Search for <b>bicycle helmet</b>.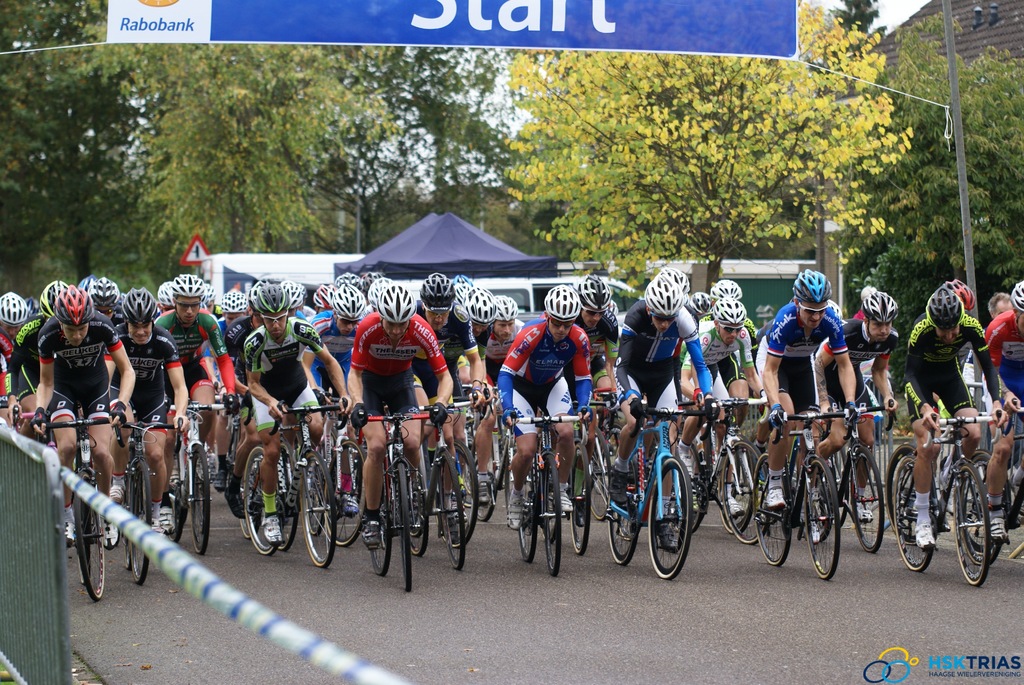
Found at bbox=(0, 292, 30, 333).
